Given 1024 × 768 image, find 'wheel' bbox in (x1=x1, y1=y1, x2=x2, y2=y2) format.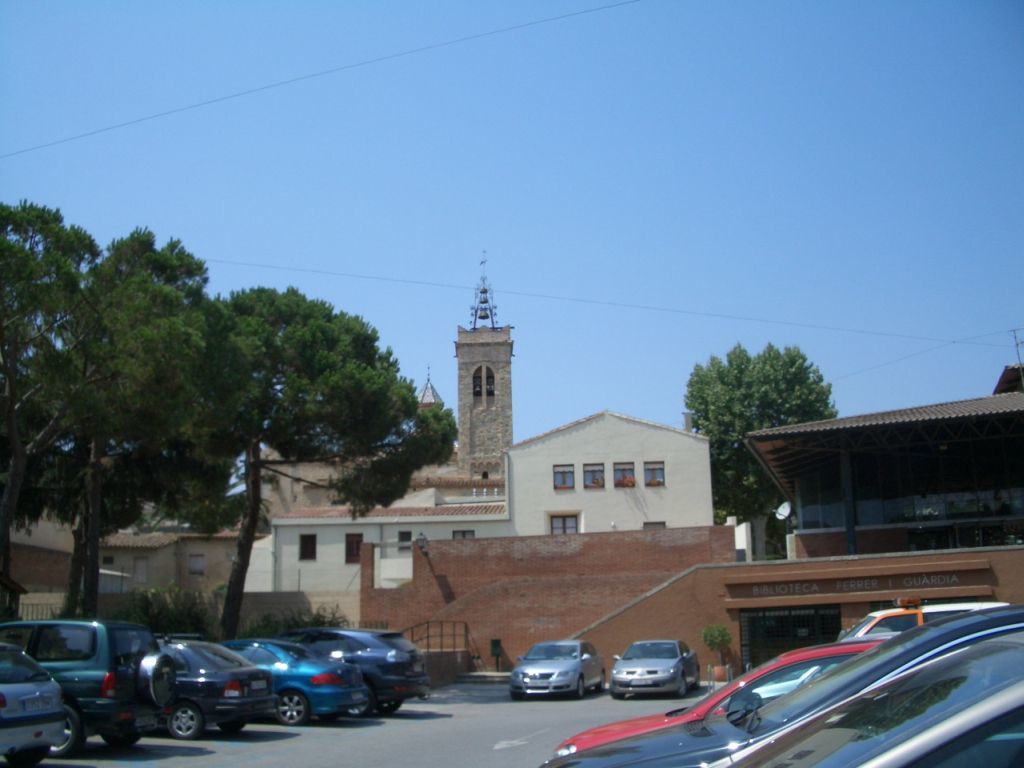
(x1=168, y1=703, x2=206, y2=740).
